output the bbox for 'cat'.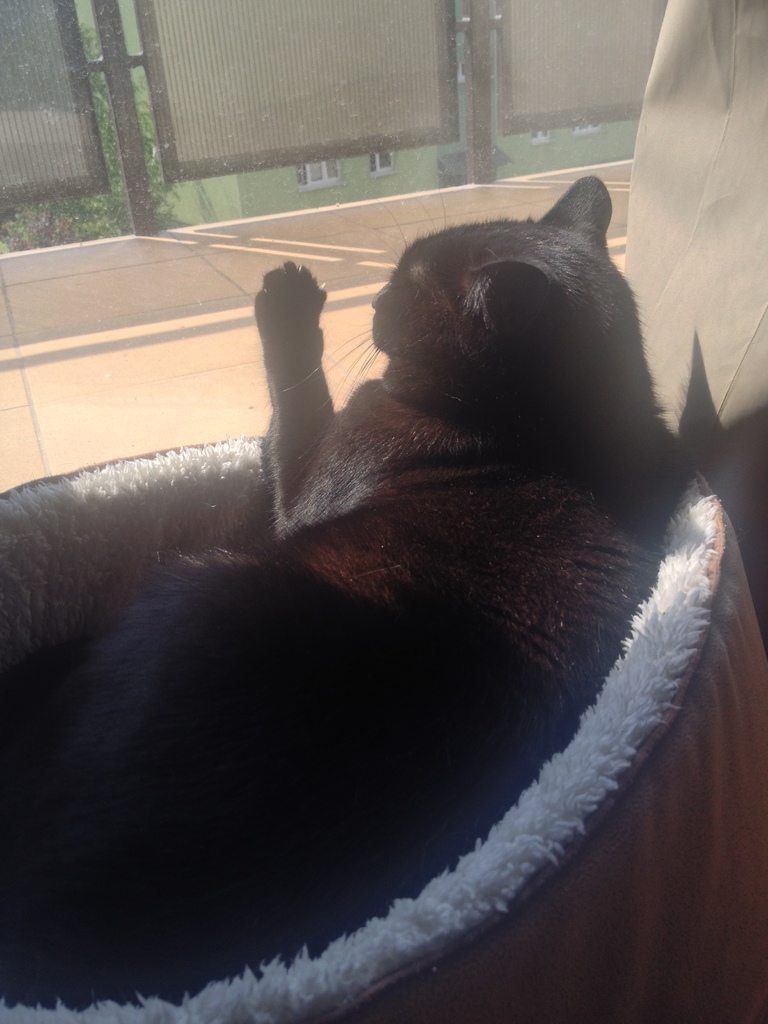
0 164 687 1005.
